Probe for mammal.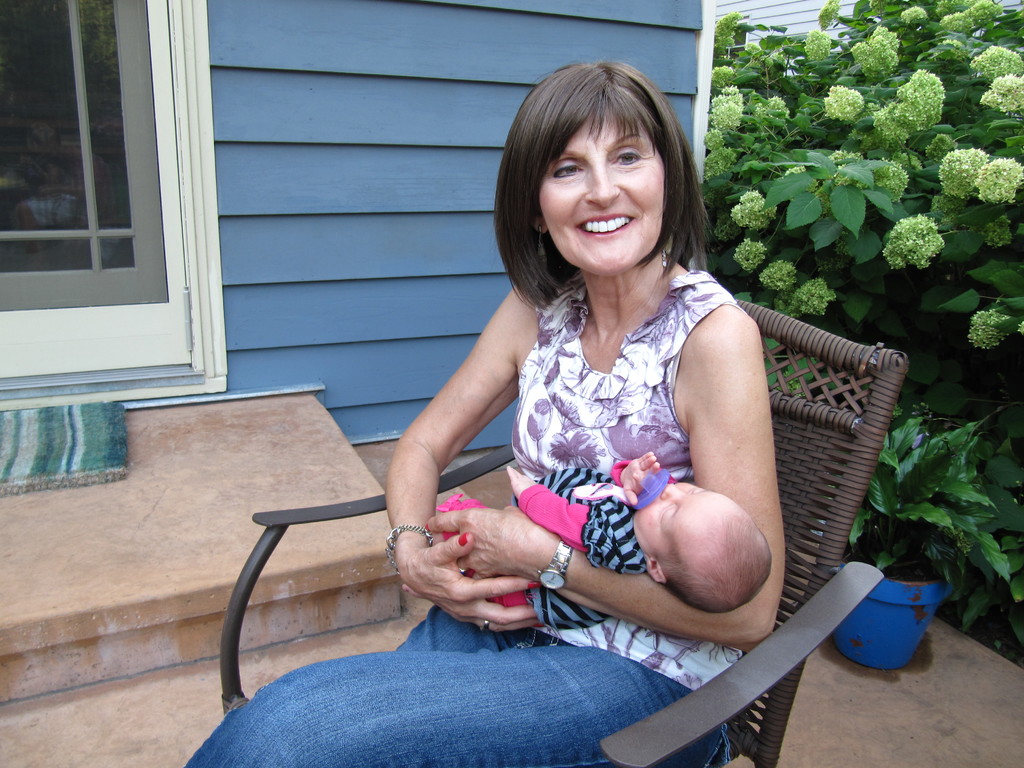
Probe result: 429,447,774,628.
